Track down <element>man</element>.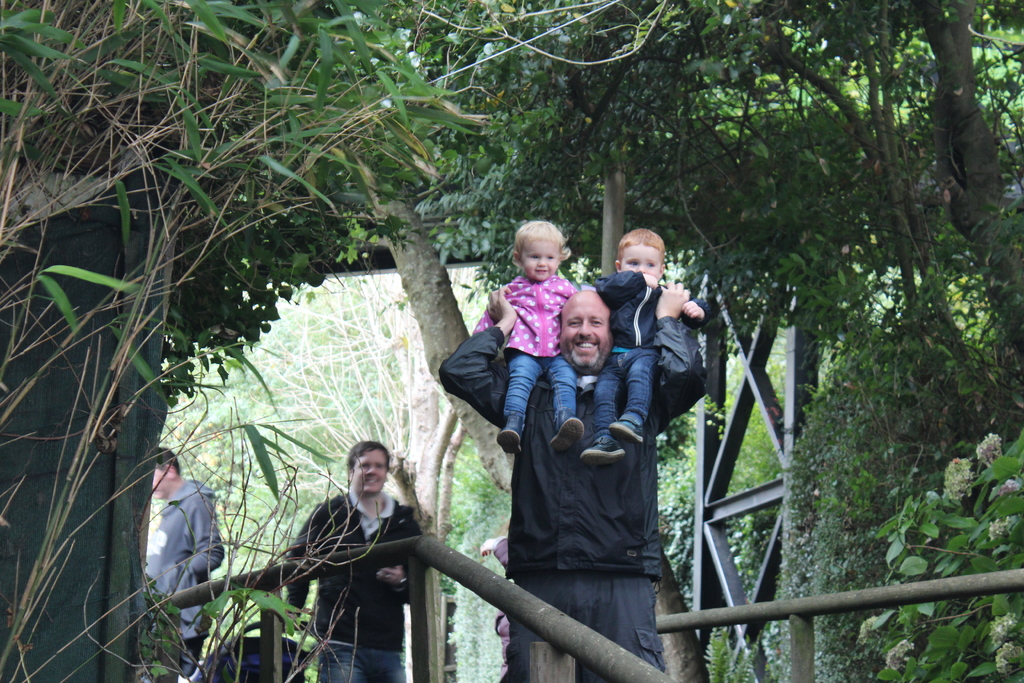
Tracked to region(434, 279, 701, 682).
